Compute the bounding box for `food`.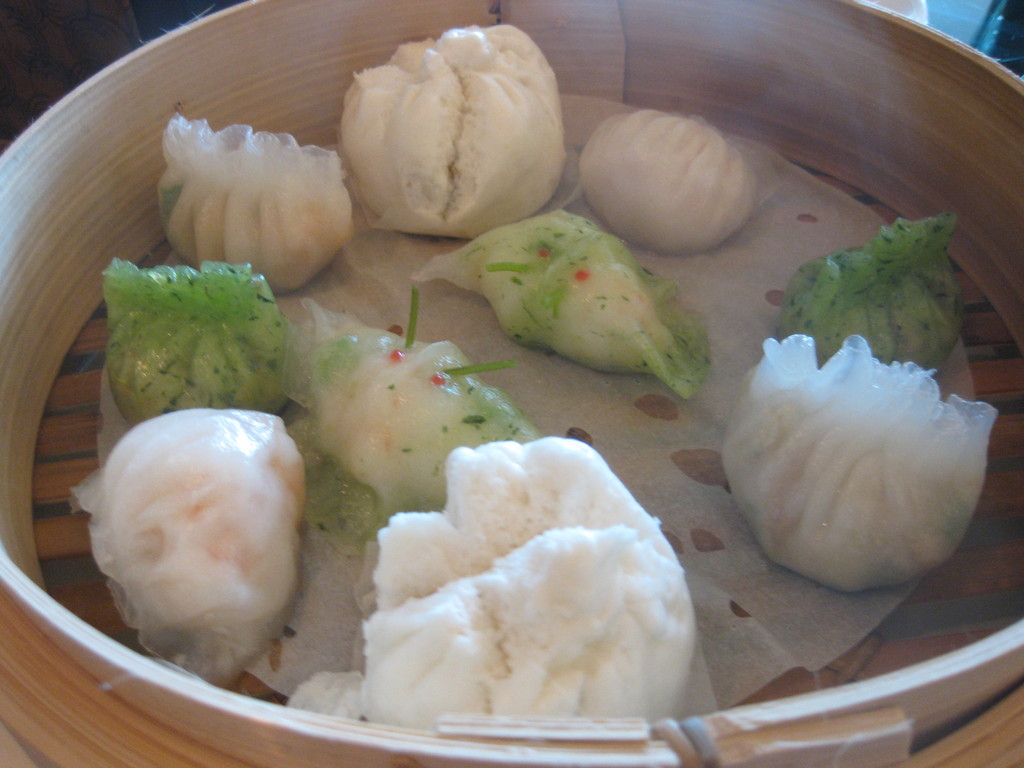
[86, 409, 319, 682].
